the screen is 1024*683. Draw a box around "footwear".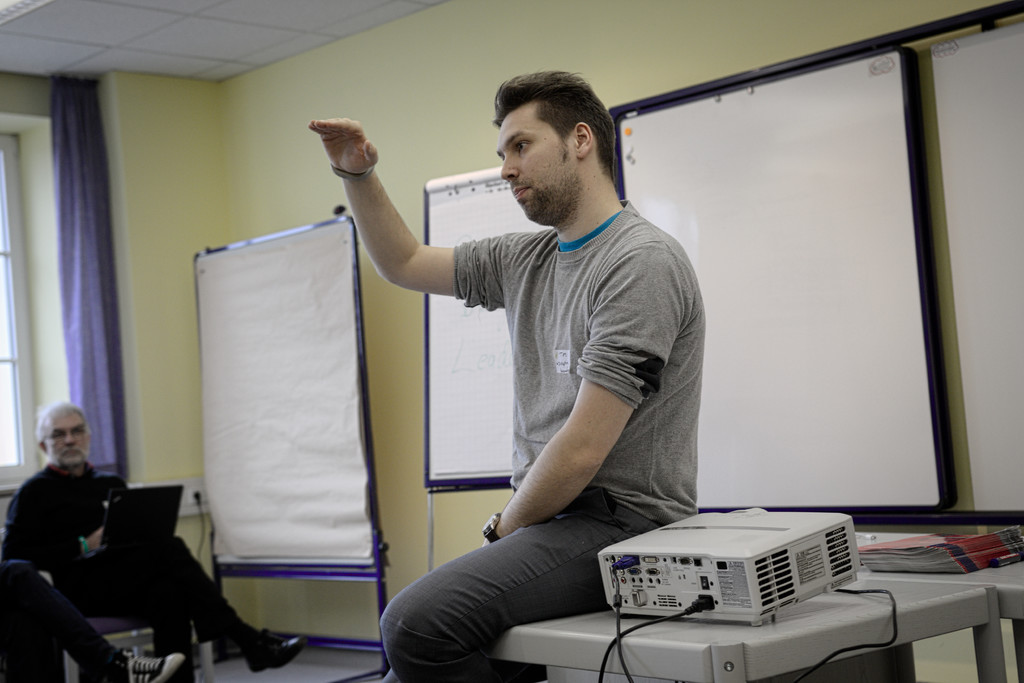
(122, 646, 187, 682).
